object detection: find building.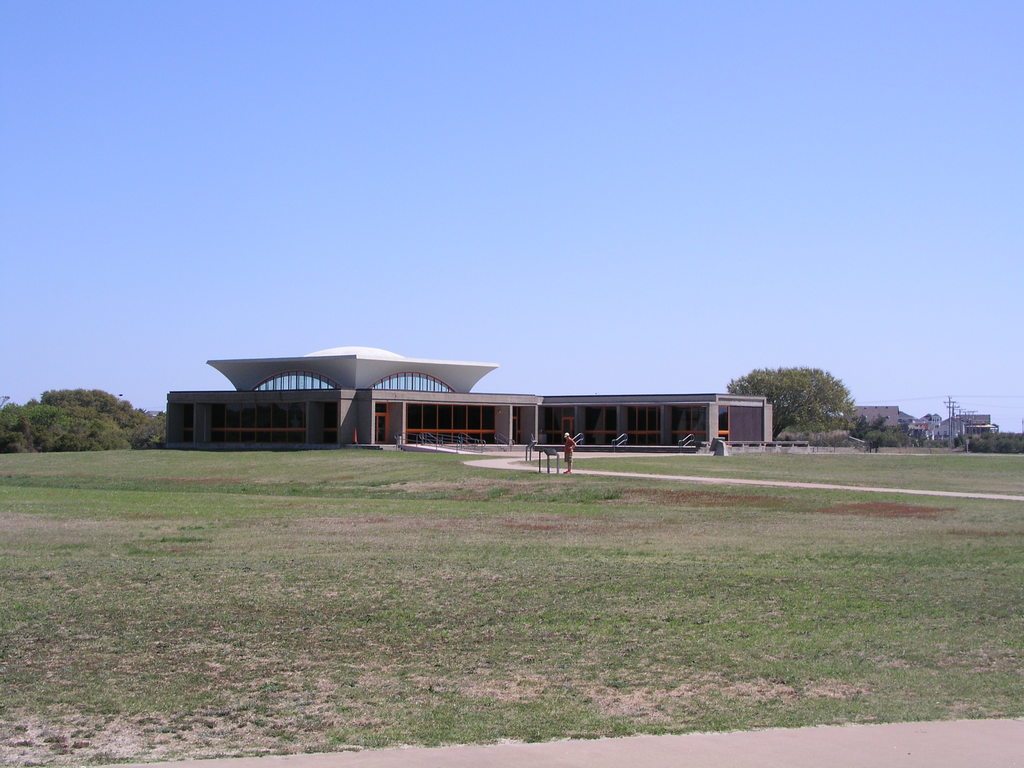
bbox=[152, 342, 775, 449].
